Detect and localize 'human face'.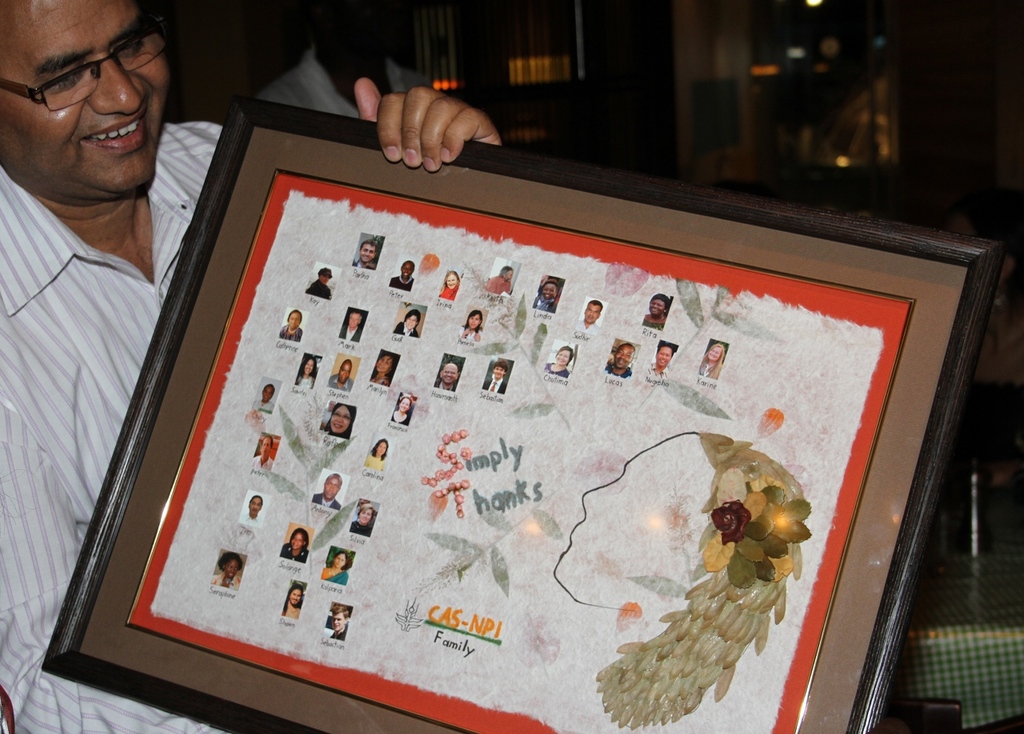
Localized at 292, 588, 302, 604.
